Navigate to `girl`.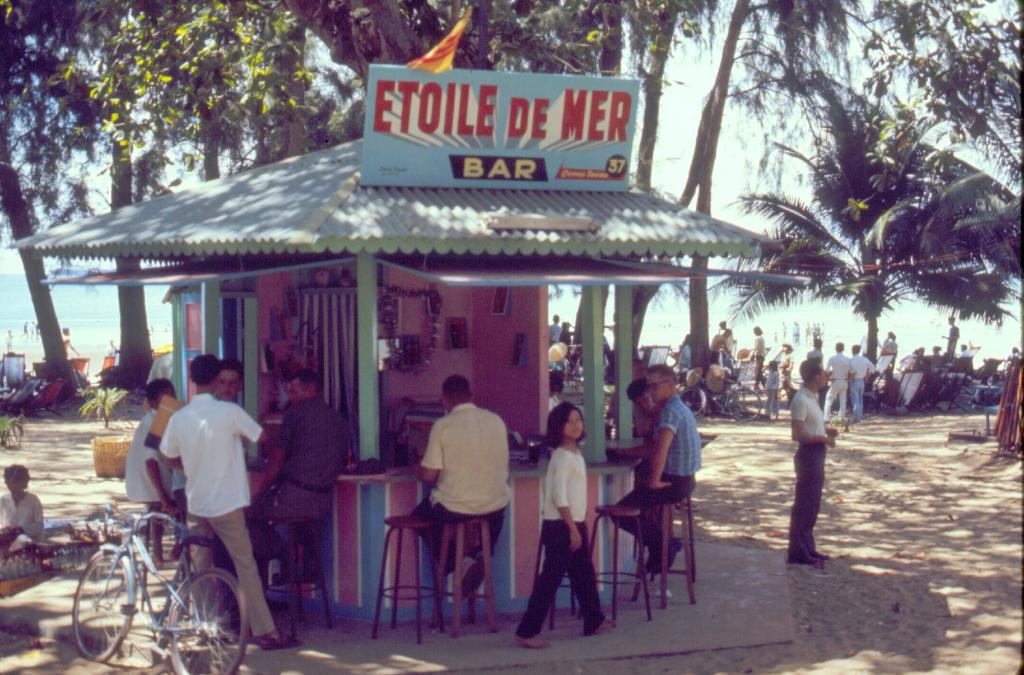
Navigation target: <box>764,361,780,421</box>.
